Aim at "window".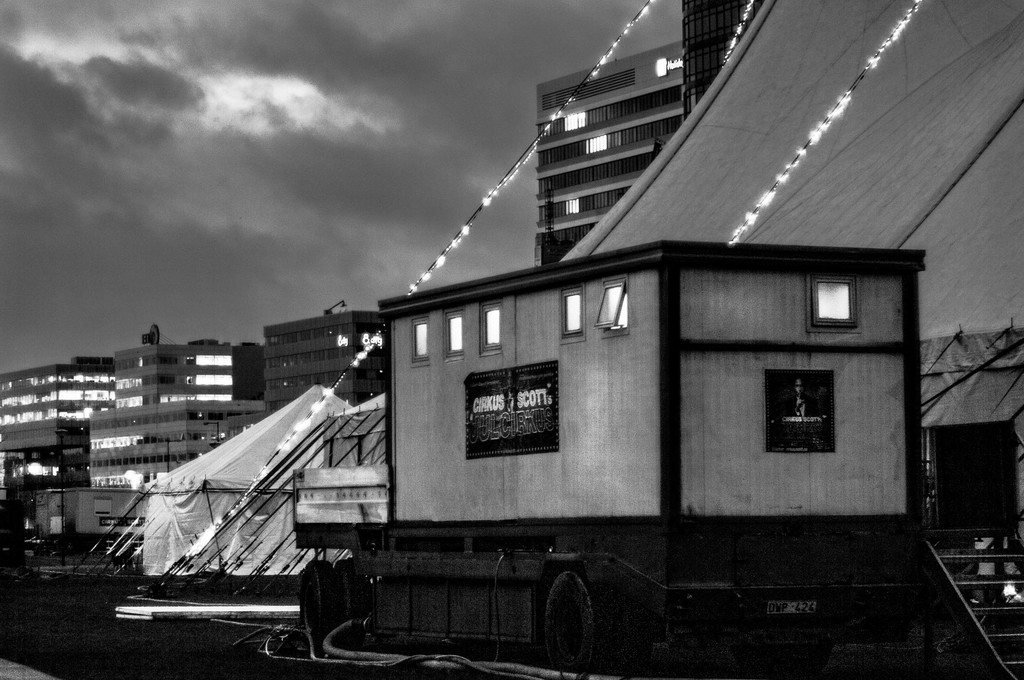
Aimed at 767/369/829/454.
